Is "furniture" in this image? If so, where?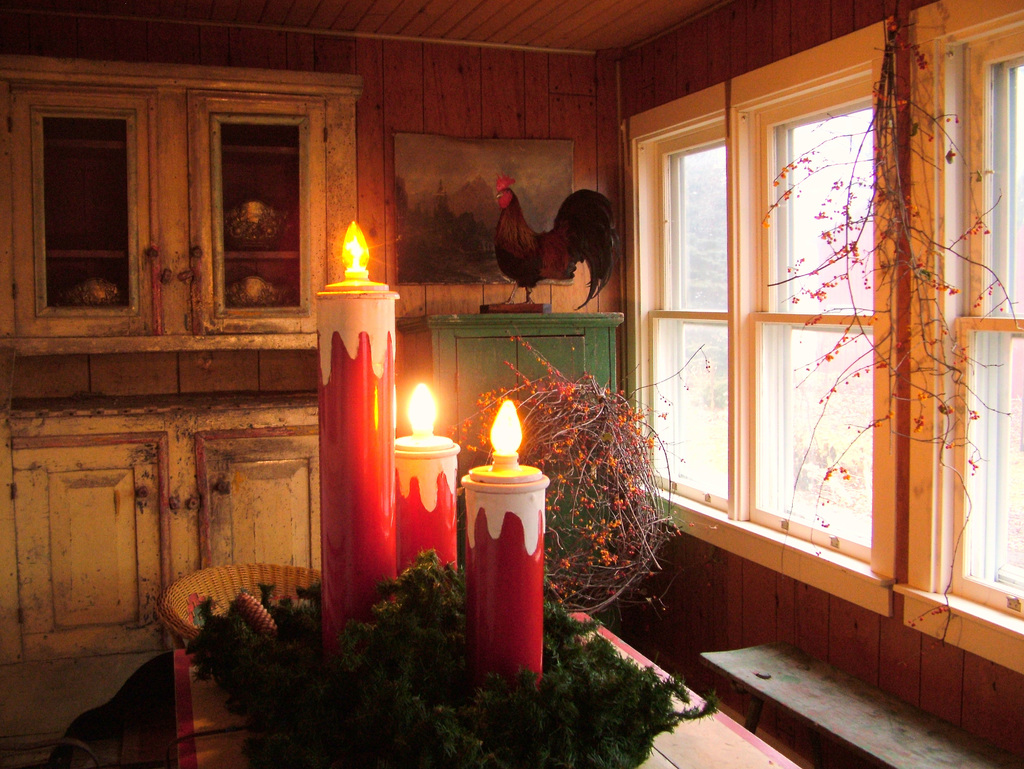
Yes, at box(170, 608, 804, 768).
